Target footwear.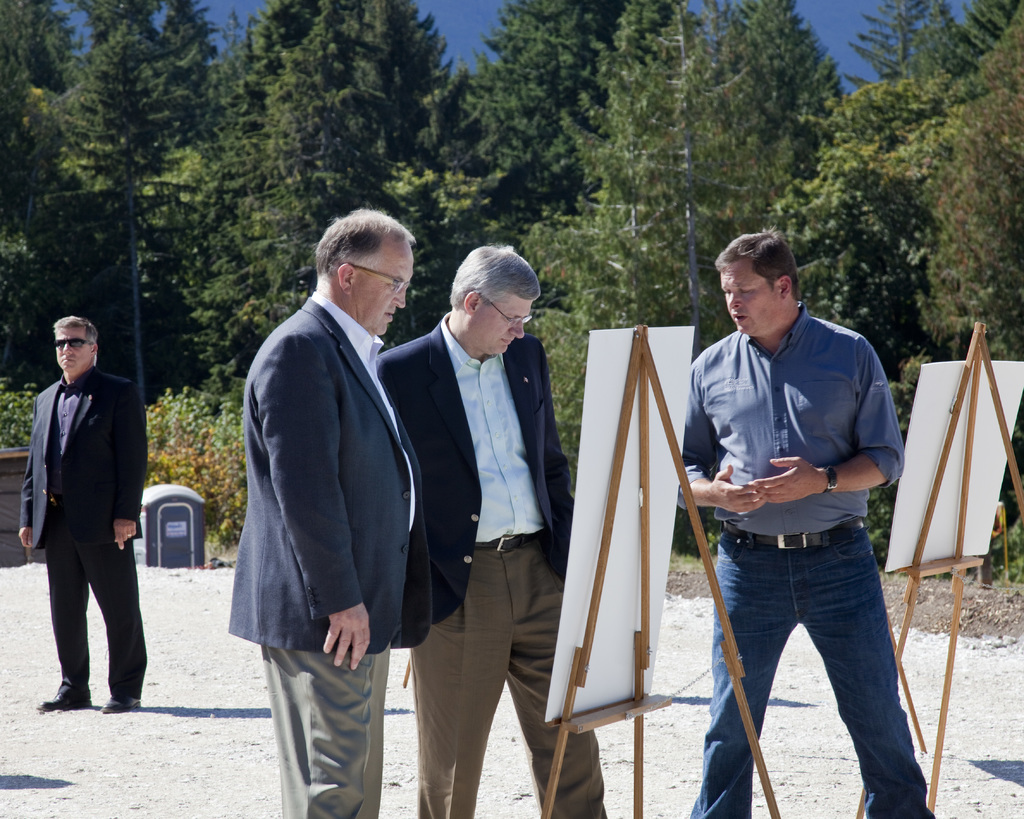
Target region: [x1=104, y1=687, x2=148, y2=715].
